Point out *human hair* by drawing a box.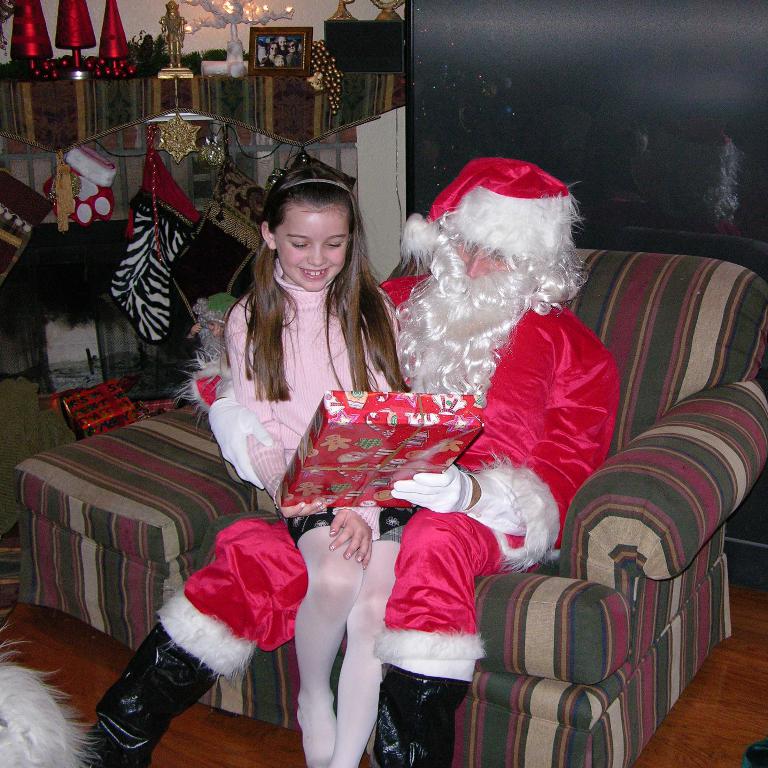
220/162/415/406.
